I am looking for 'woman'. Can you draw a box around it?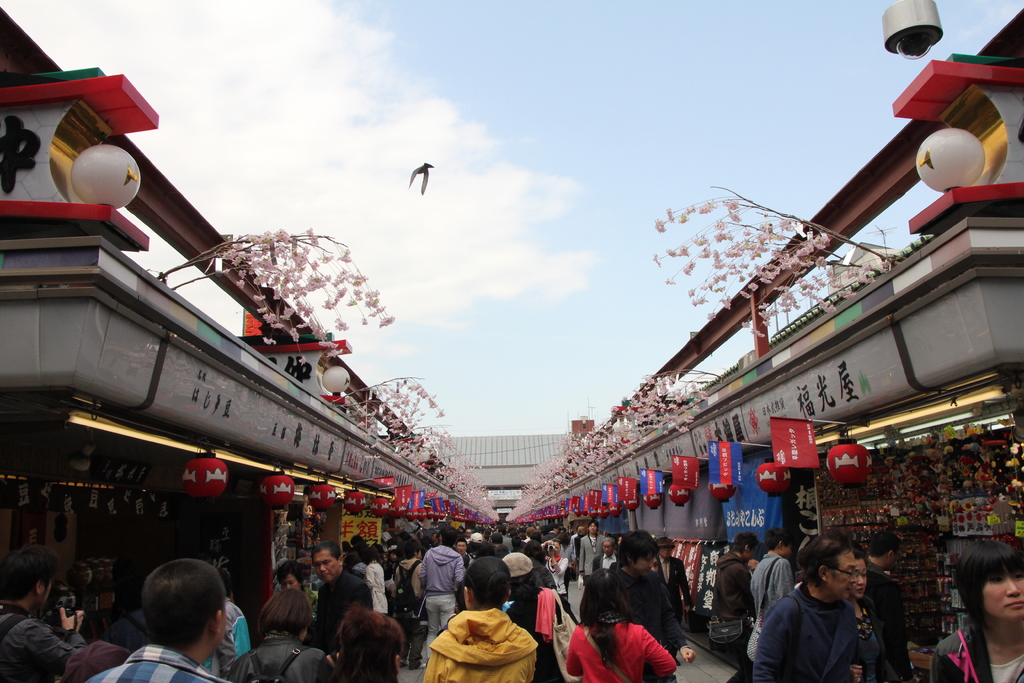
Sure, the bounding box is [x1=497, y1=545, x2=564, y2=682].
